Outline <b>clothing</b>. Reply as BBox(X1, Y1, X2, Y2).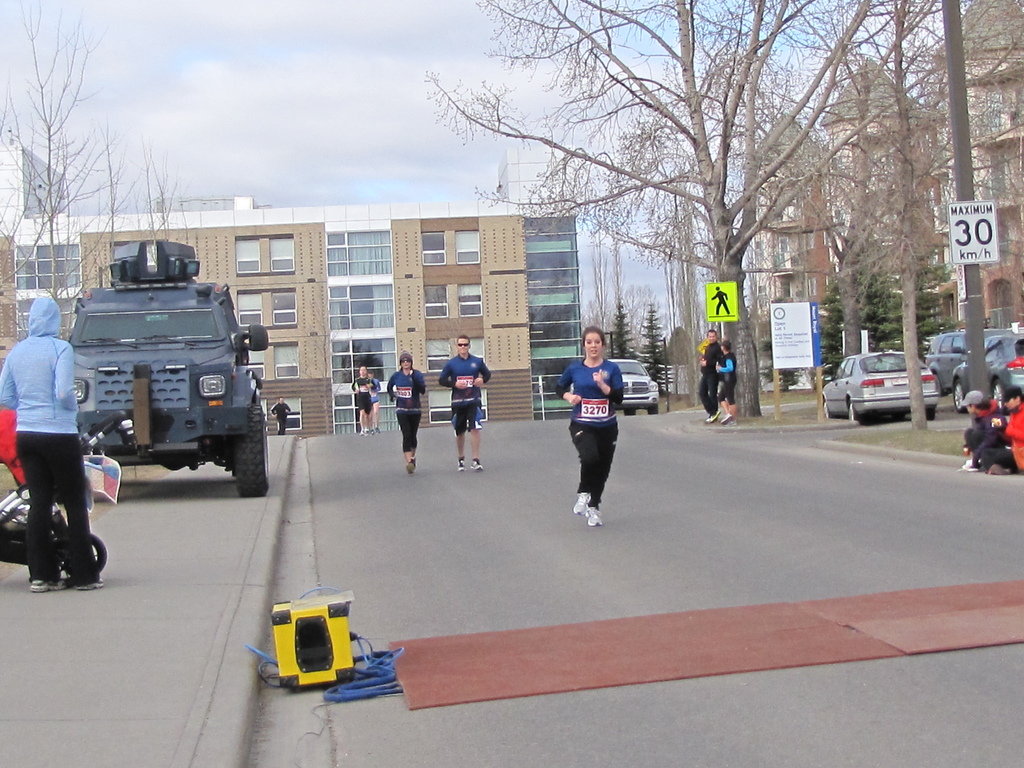
BBox(1, 297, 96, 589).
